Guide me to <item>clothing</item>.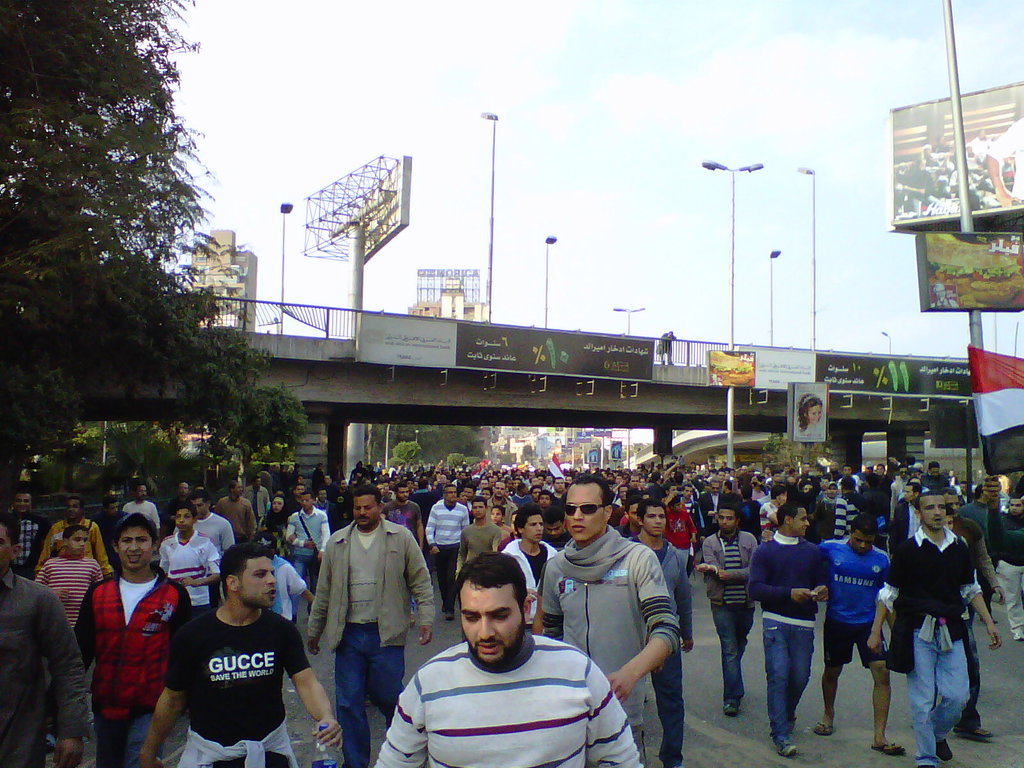
Guidance: left=469, top=525, right=498, bottom=563.
